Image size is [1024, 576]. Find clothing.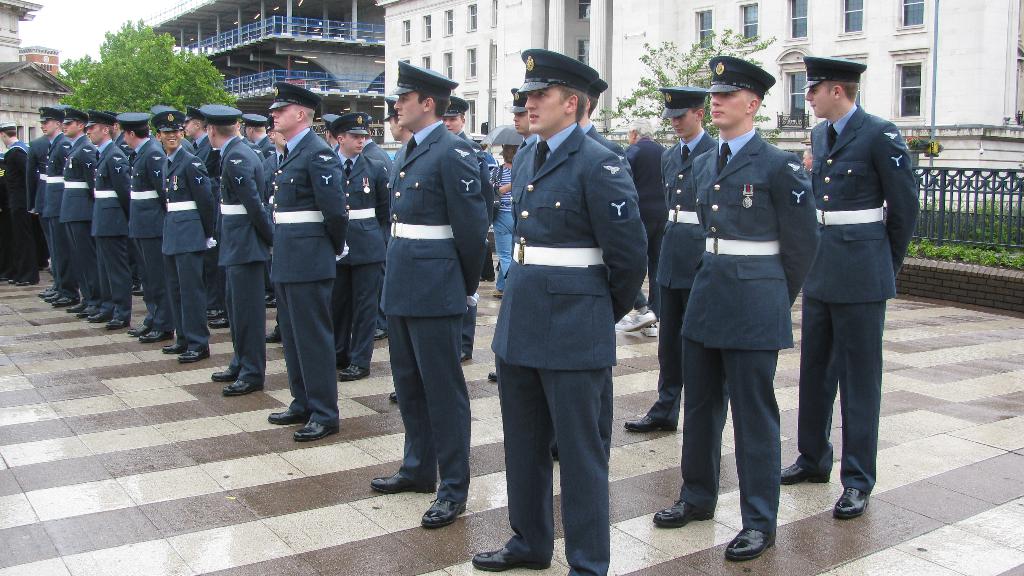
<box>3,137,43,284</box>.
